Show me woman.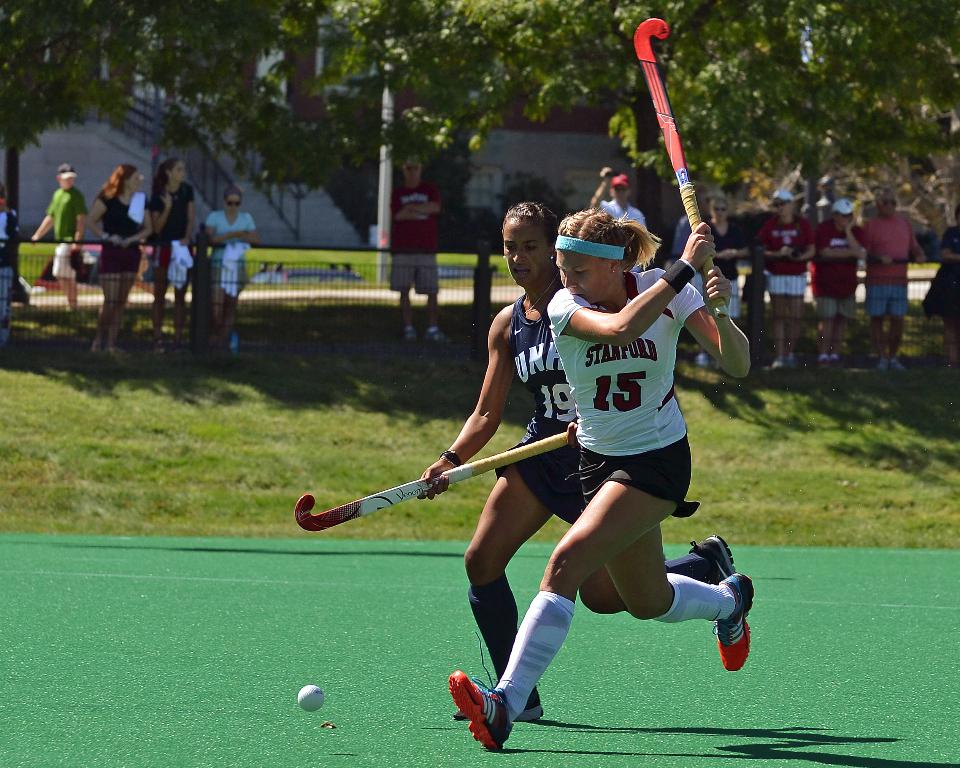
woman is here: left=208, top=190, right=254, bottom=352.
